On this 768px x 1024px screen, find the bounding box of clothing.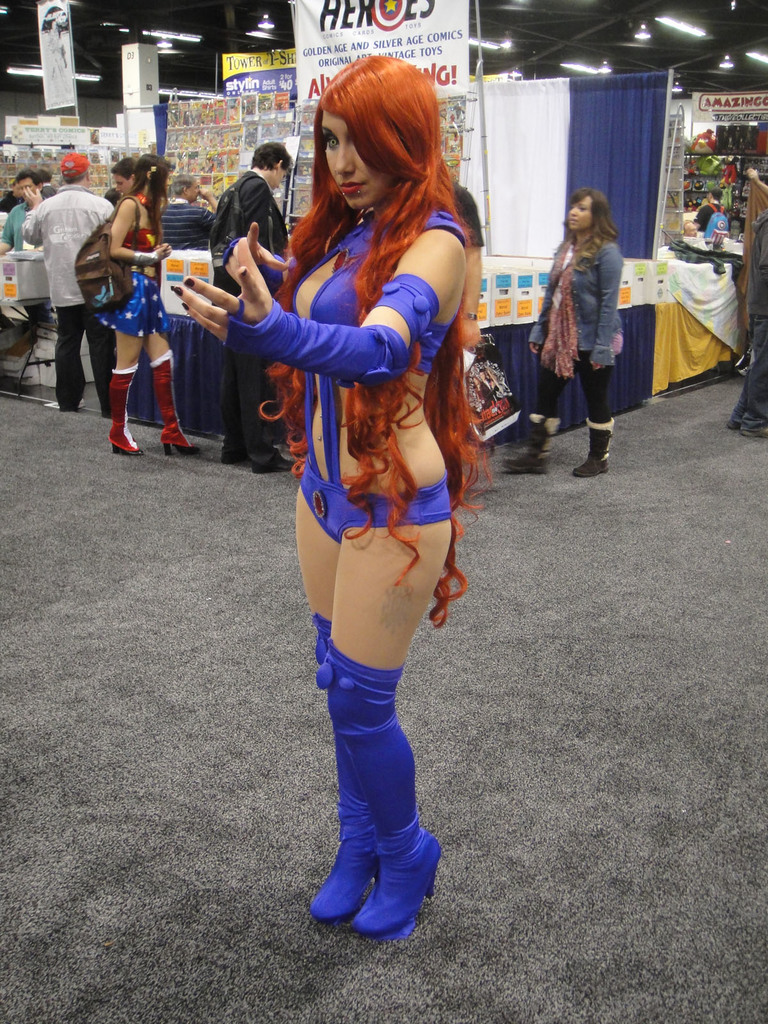
Bounding box: locate(15, 187, 109, 414).
